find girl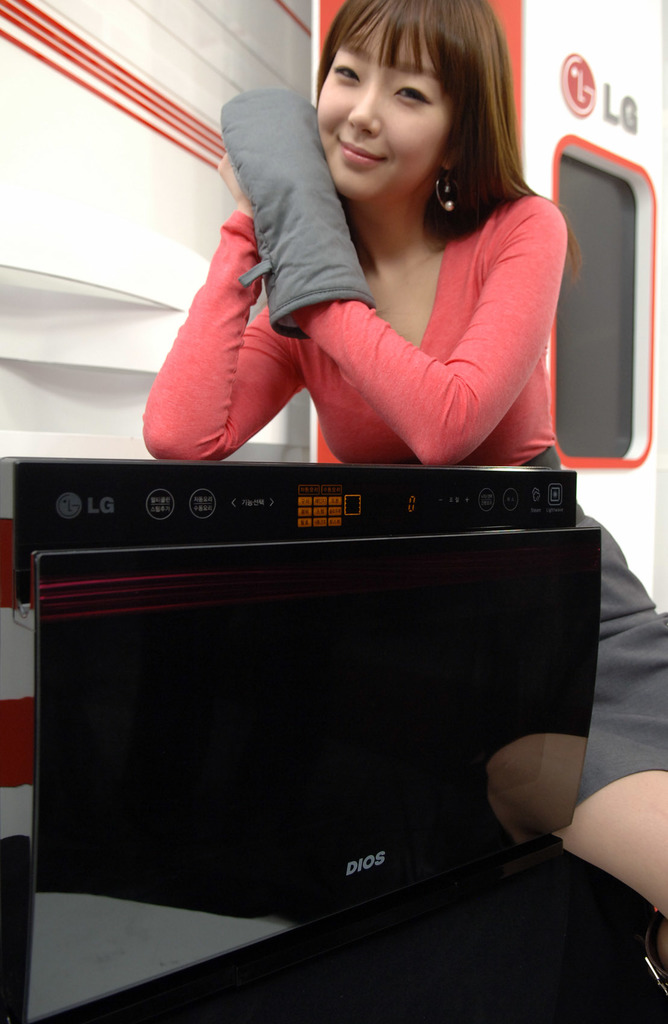
<box>143,0,667,990</box>
